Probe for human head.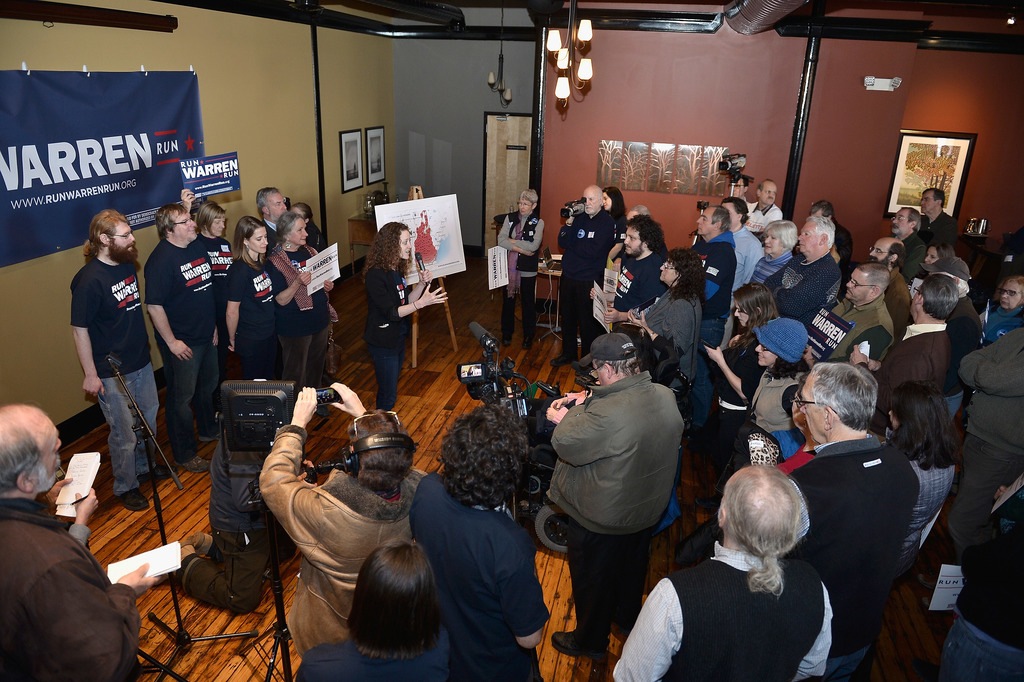
Probe result: [196, 200, 225, 238].
